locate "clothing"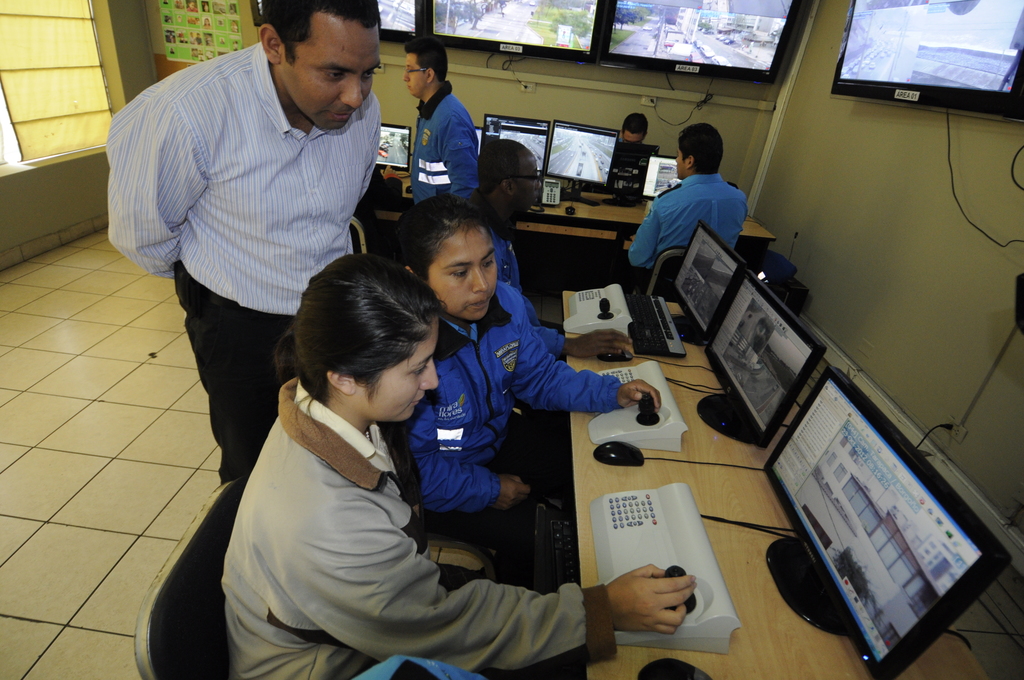
411/78/480/204
